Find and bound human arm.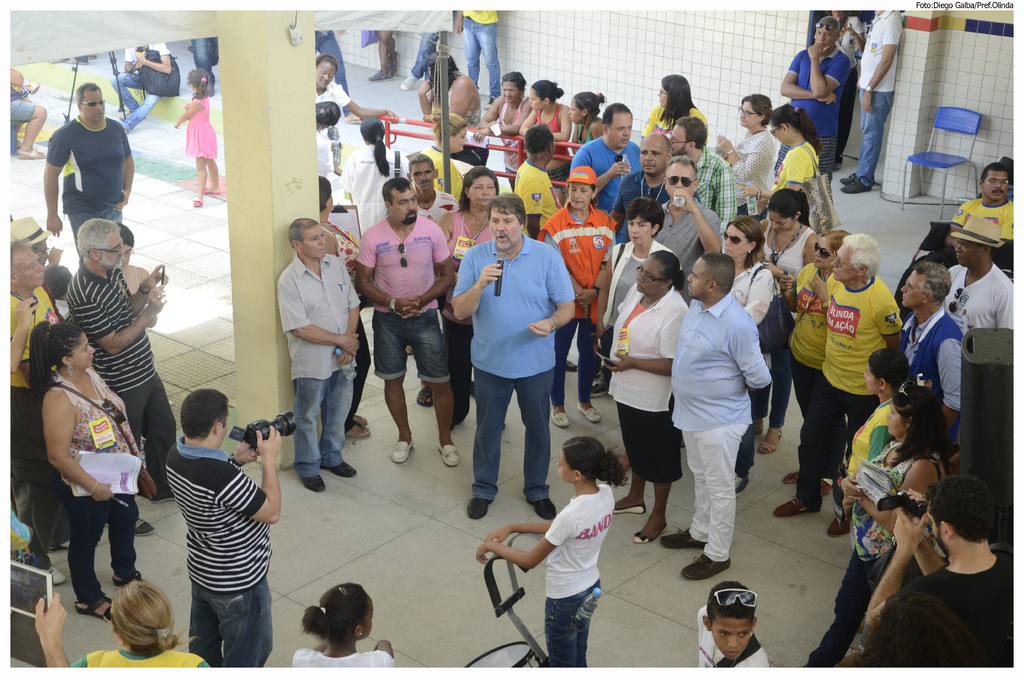
Bound: Rect(287, 269, 361, 359).
